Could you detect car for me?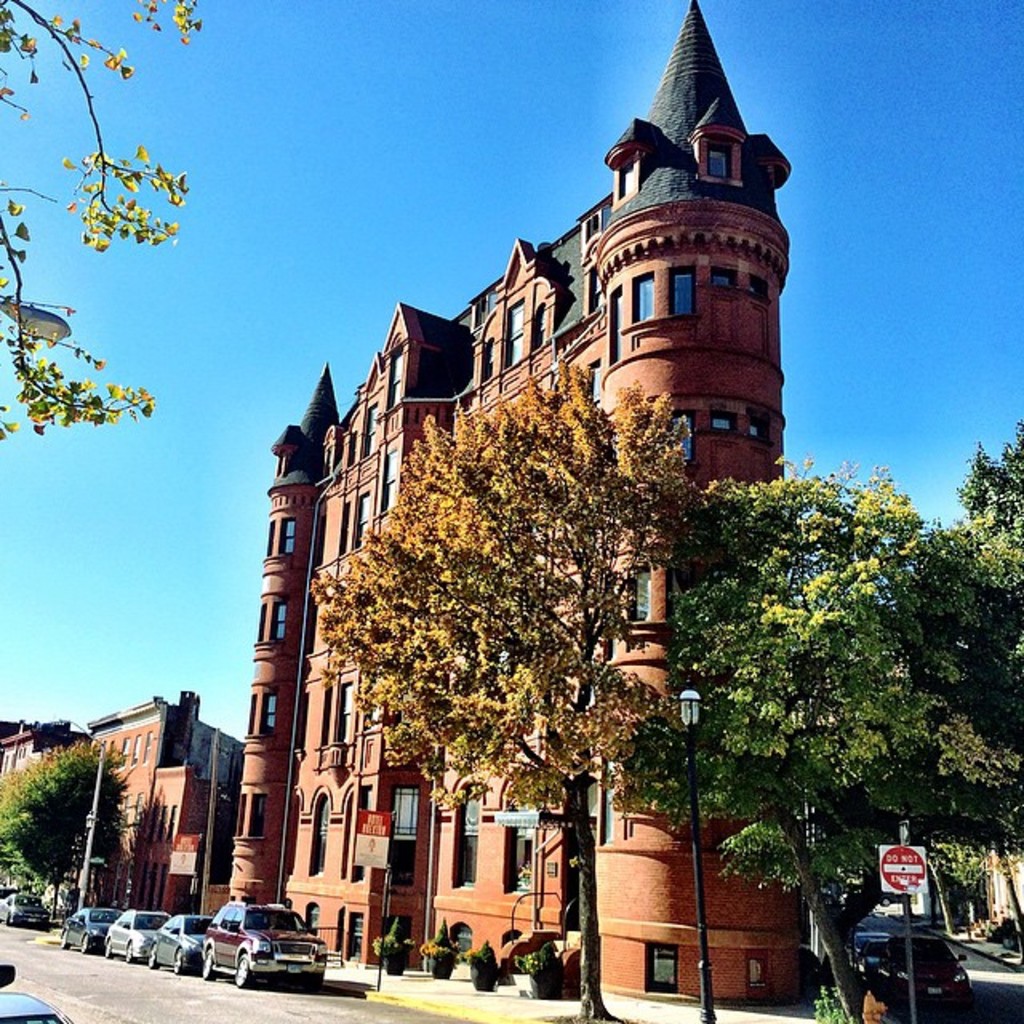
Detection result: x1=109, y1=906, x2=174, y2=957.
